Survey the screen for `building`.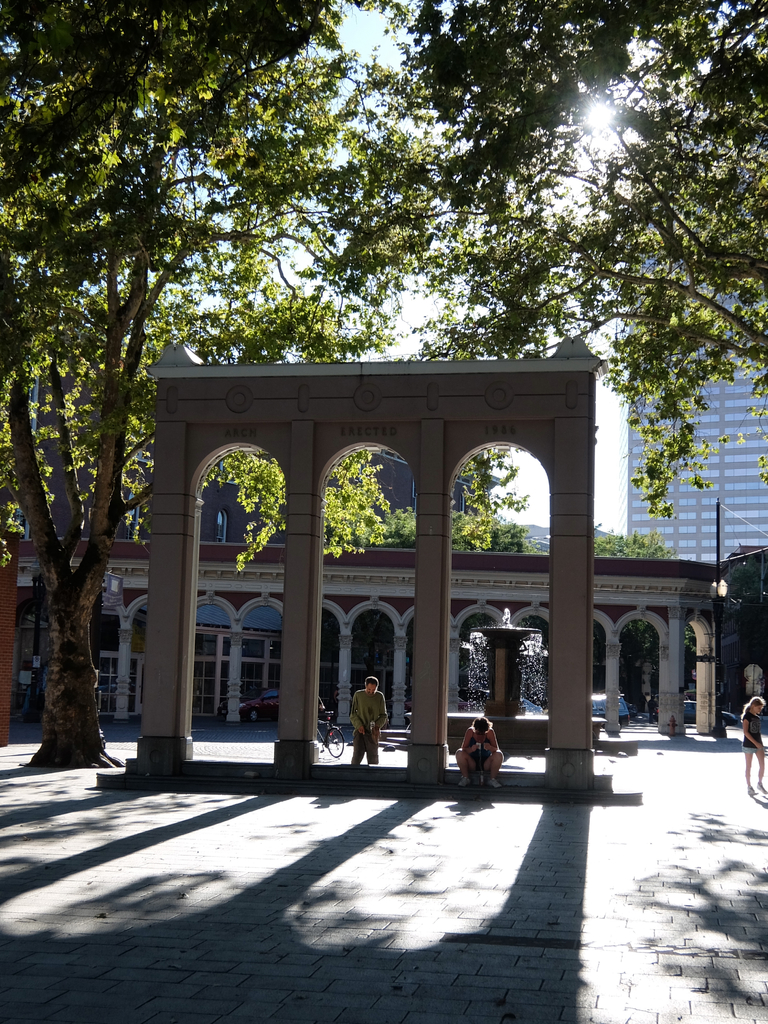
Survey found: region(0, 330, 492, 715).
